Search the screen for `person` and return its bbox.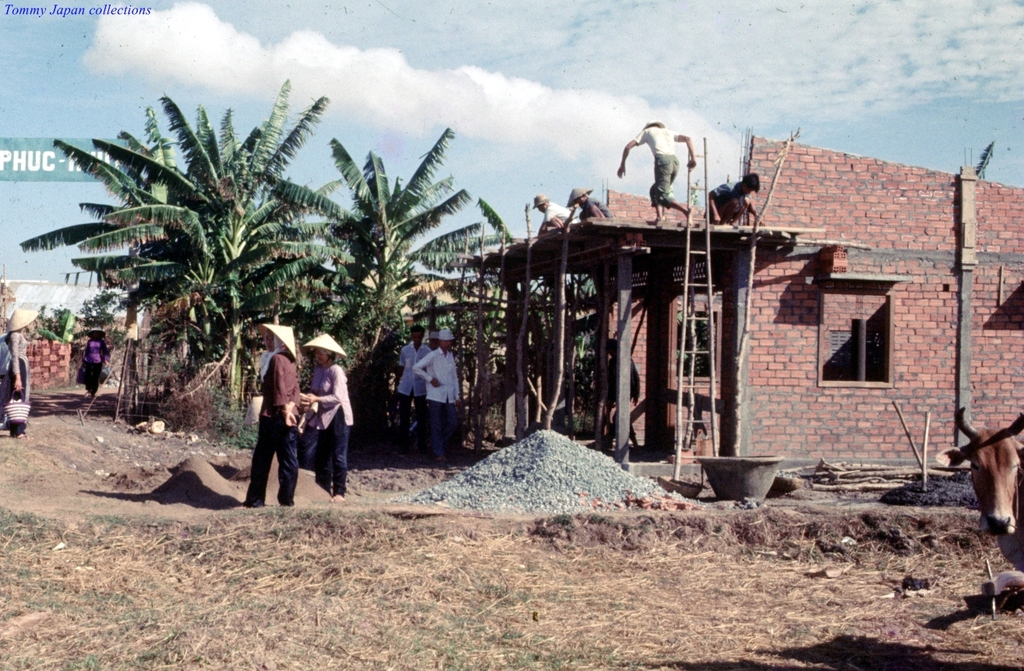
Found: <region>621, 119, 698, 222</region>.
